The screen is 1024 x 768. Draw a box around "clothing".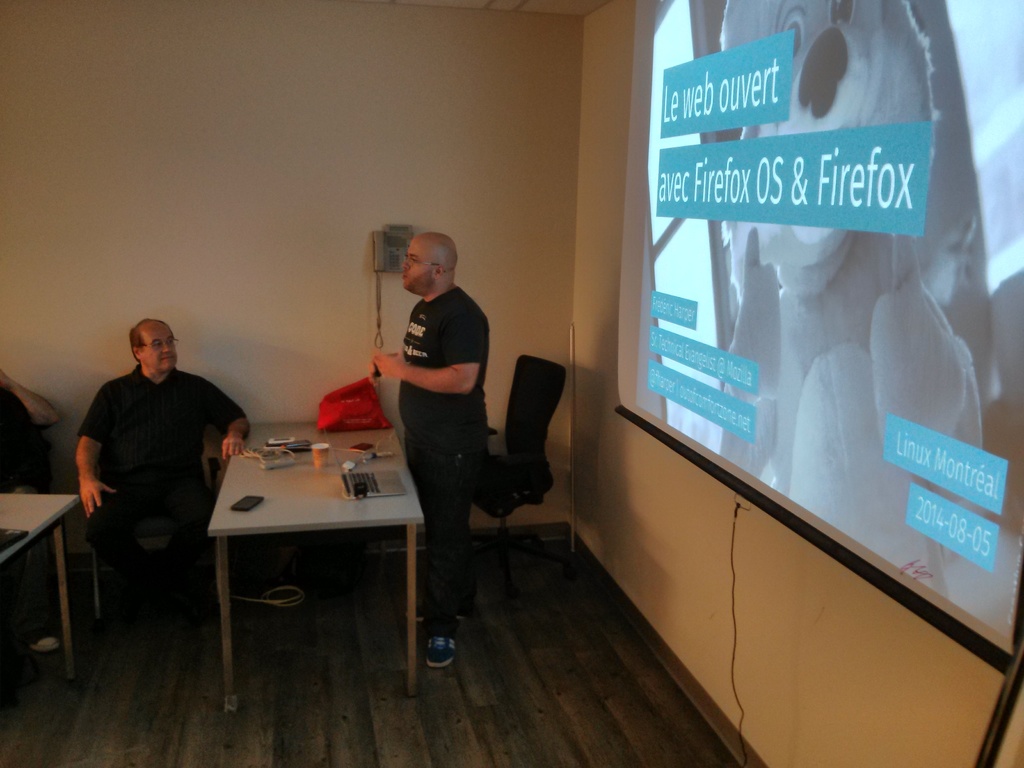
78/365/249/580.
